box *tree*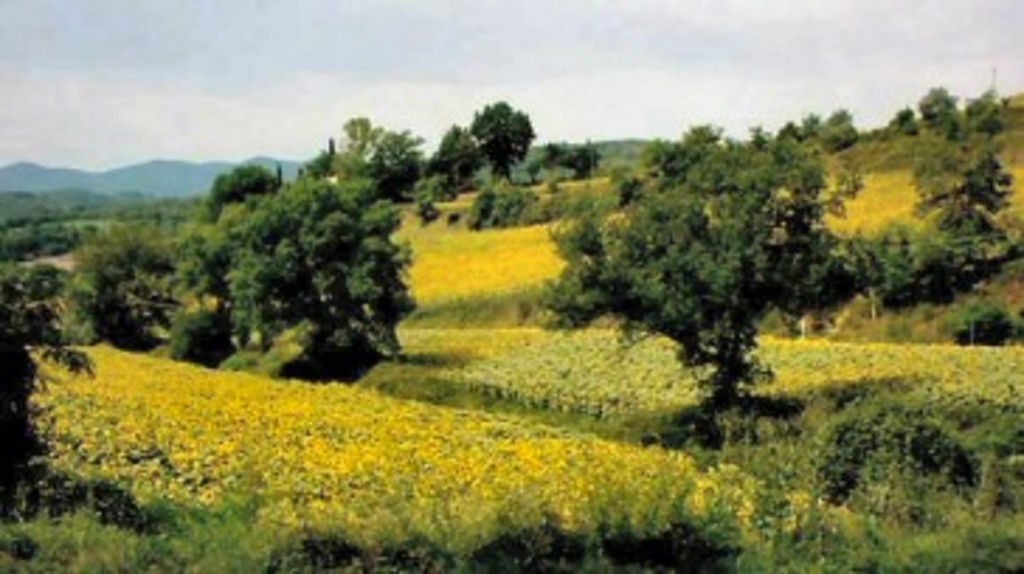
locate(833, 228, 1021, 310)
